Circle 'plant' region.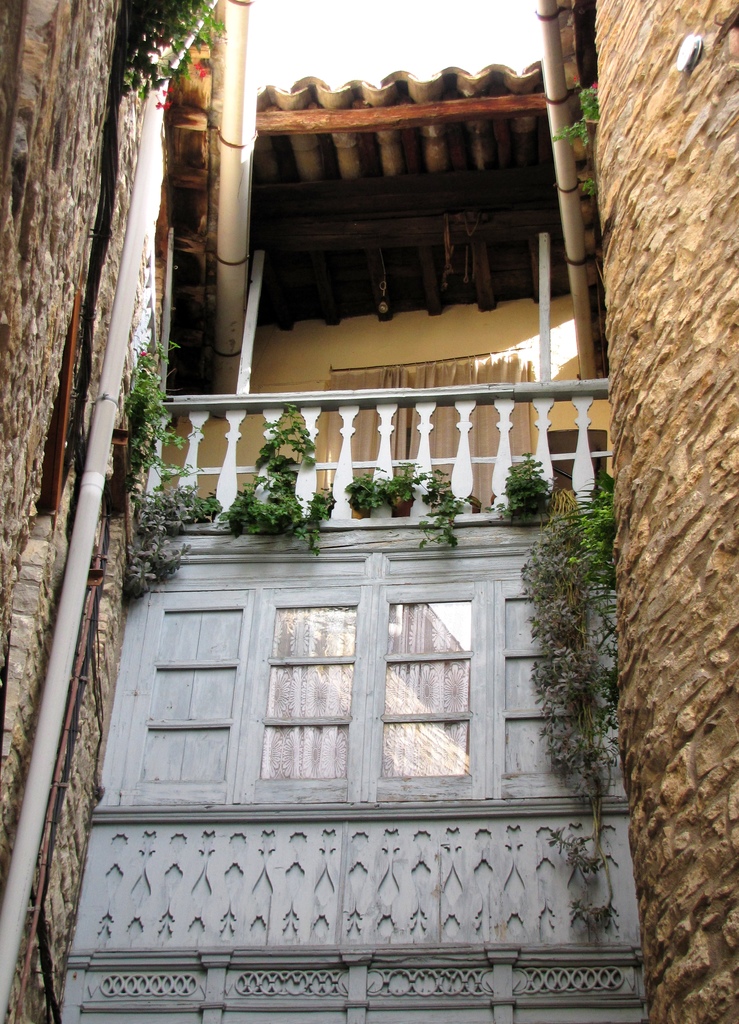
Region: bbox=[581, 174, 598, 195].
